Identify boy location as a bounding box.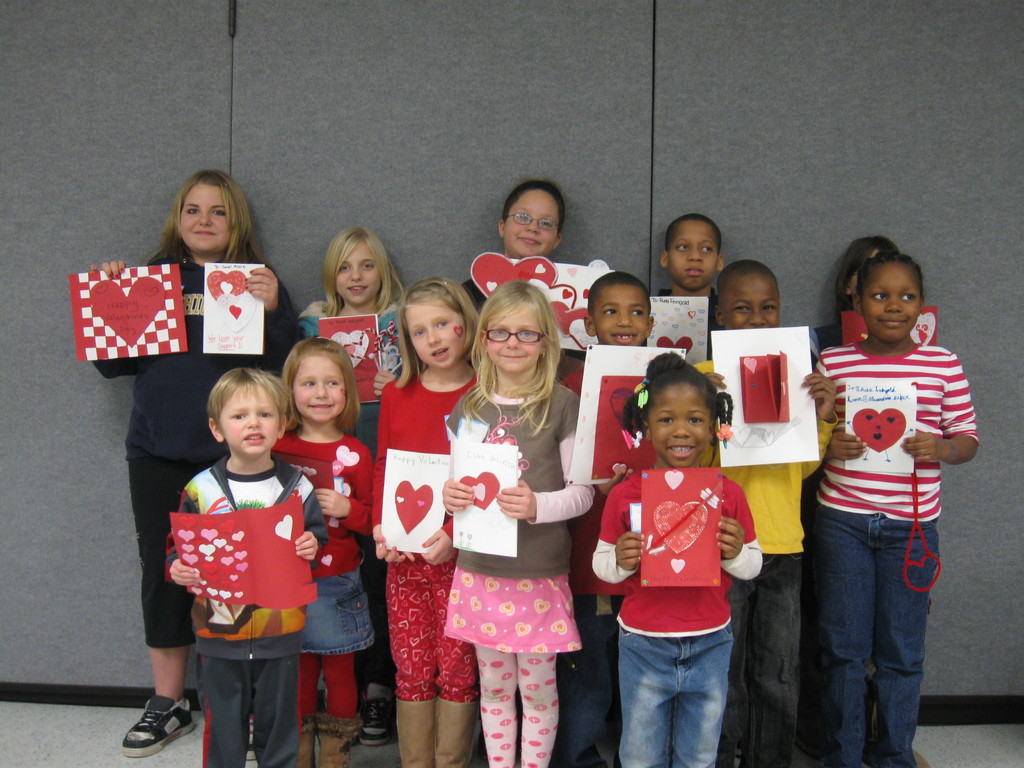
689 259 838 765.
